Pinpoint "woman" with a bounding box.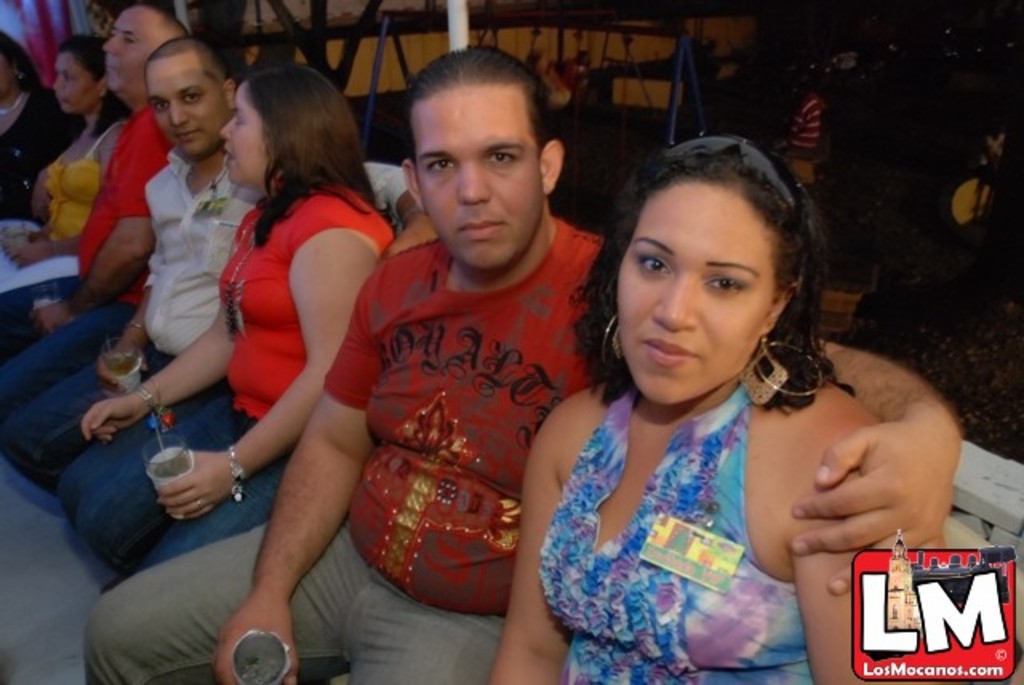
{"x1": 0, "y1": 38, "x2": 134, "y2": 360}.
